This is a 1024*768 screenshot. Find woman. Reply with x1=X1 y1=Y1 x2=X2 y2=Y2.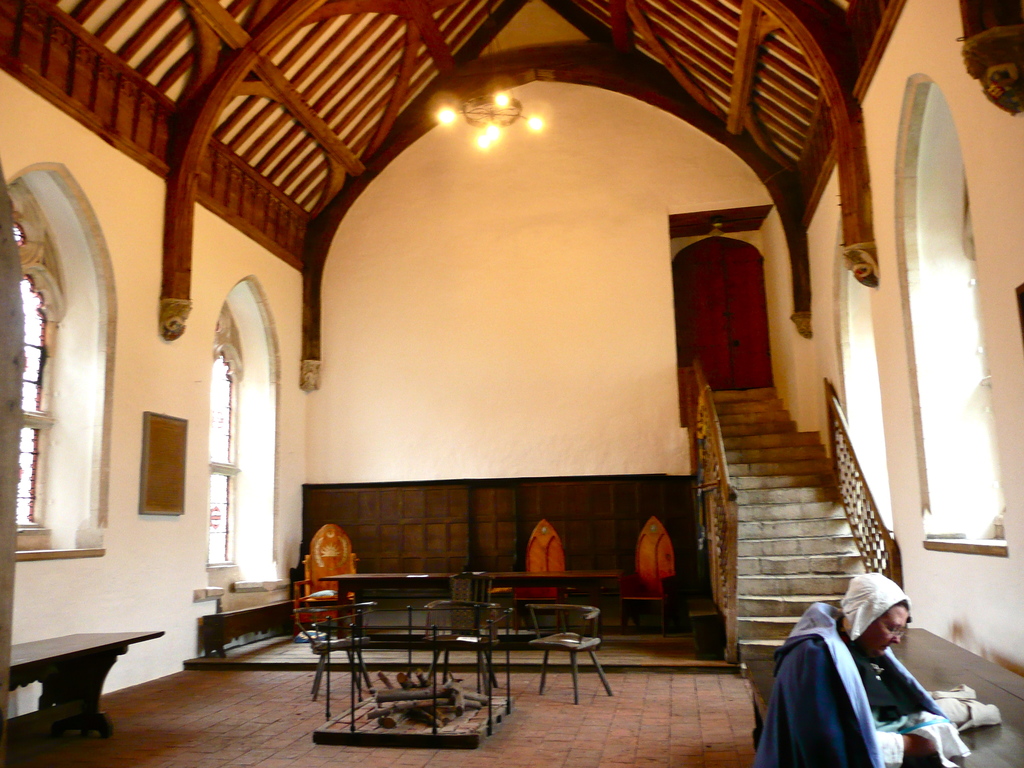
x1=748 y1=543 x2=959 y2=765.
